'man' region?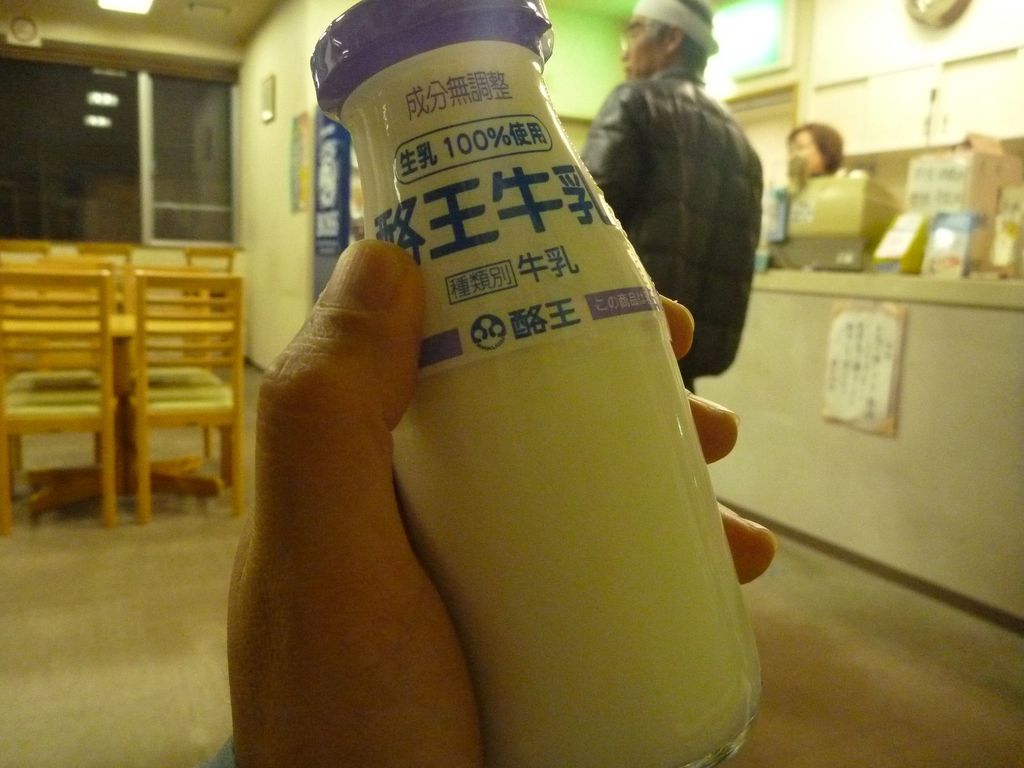
[left=591, top=0, right=757, bottom=390]
